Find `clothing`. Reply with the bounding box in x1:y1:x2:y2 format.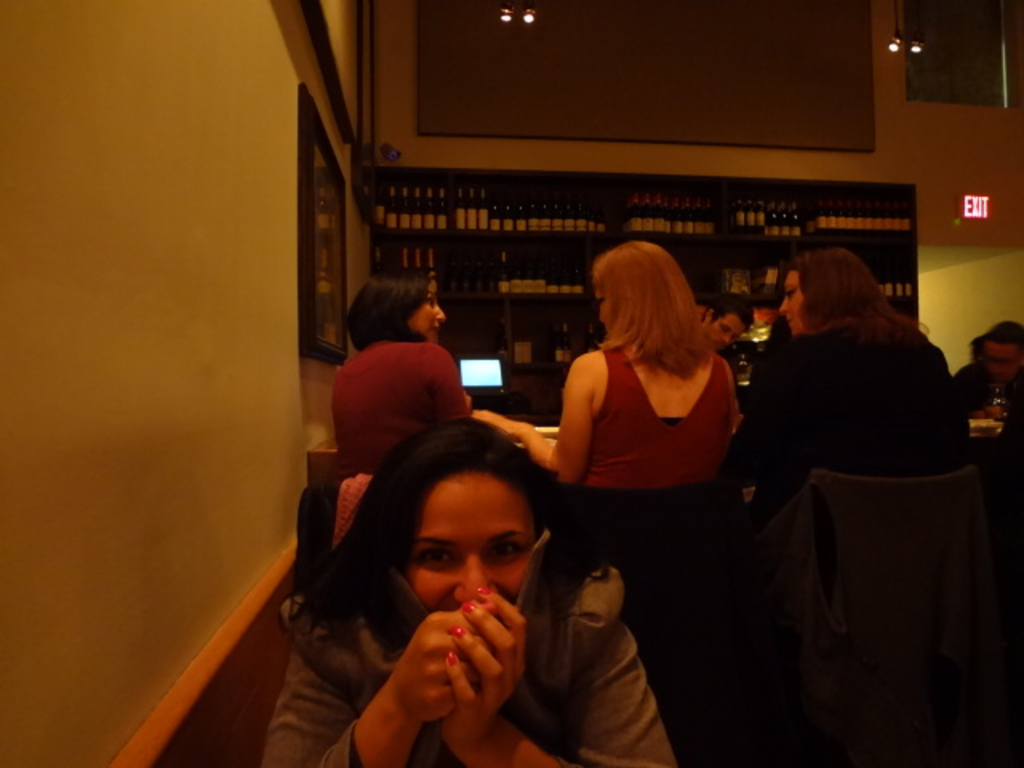
714:243:994:754.
